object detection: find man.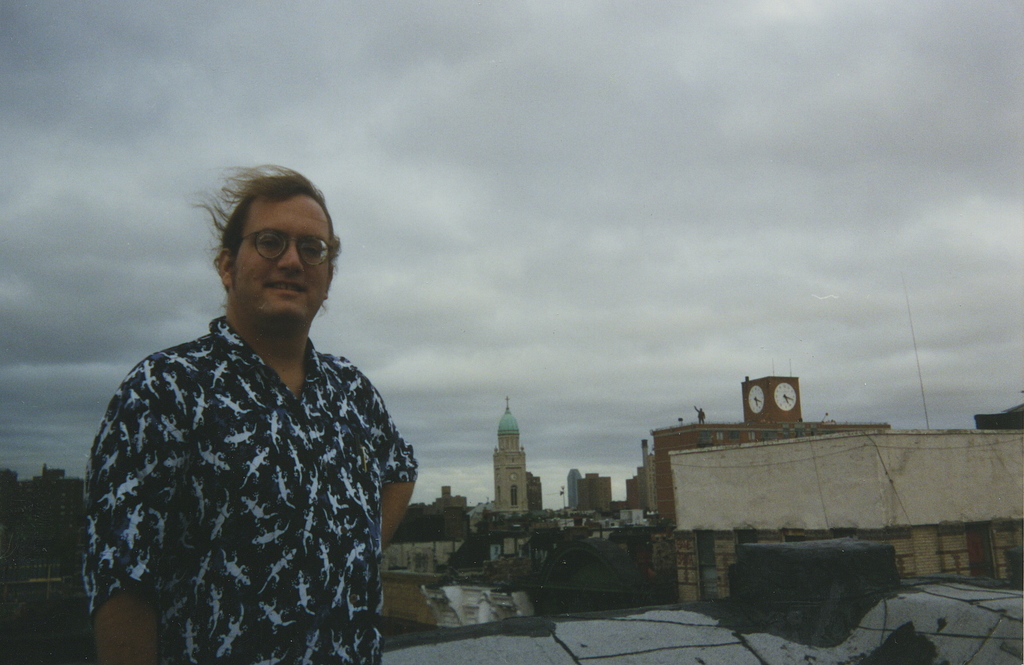
{"left": 78, "top": 161, "right": 418, "bottom": 664}.
